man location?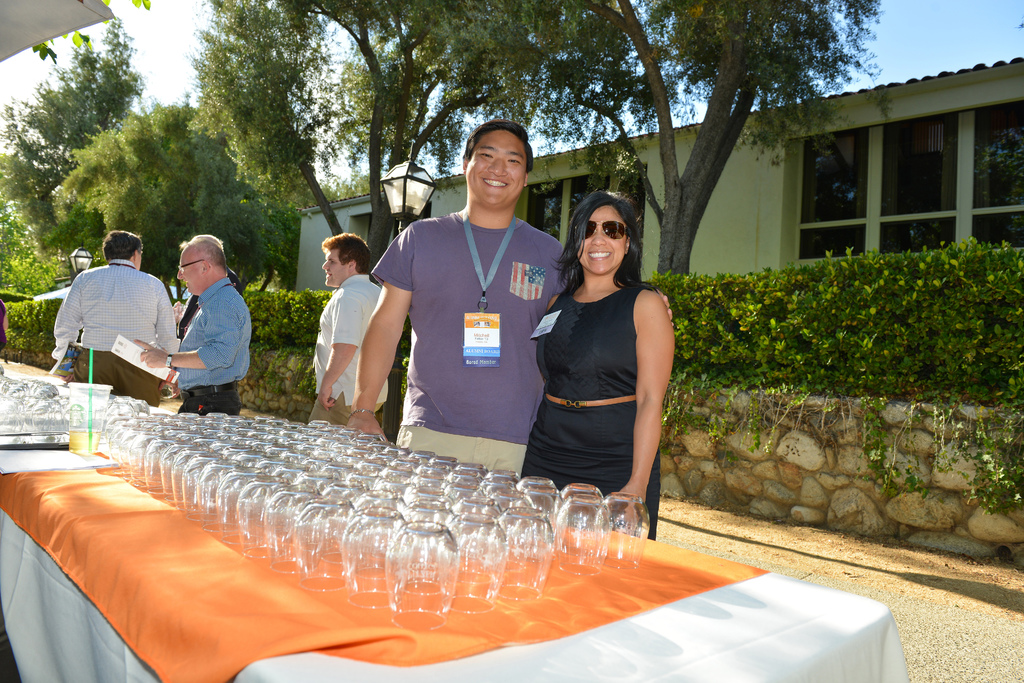
x1=313, y1=233, x2=390, y2=435
